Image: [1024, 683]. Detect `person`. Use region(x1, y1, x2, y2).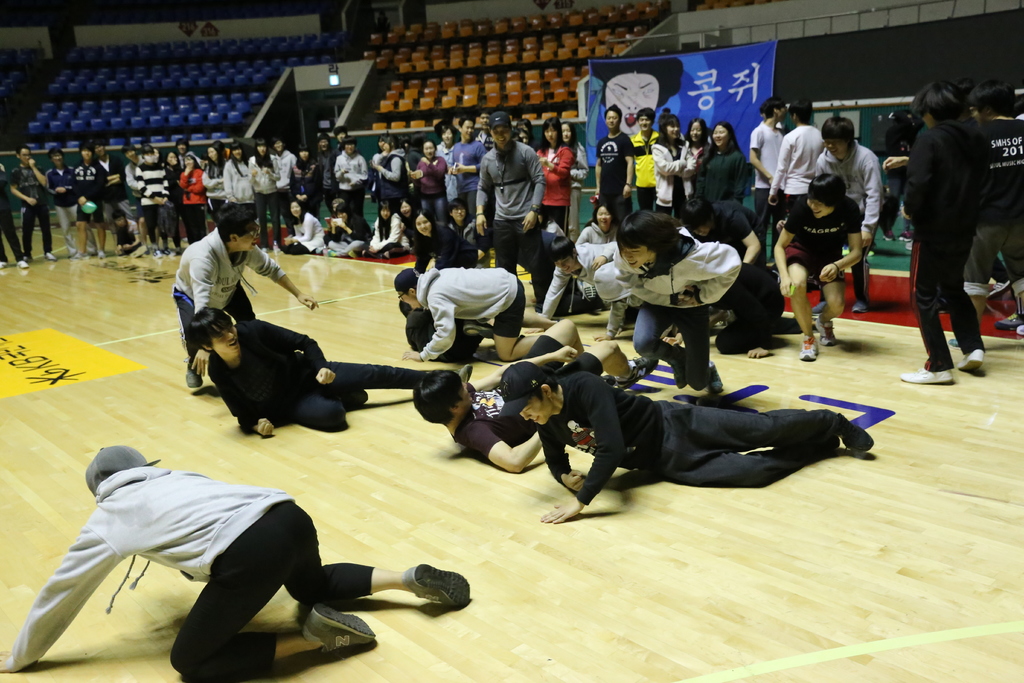
region(416, 140, 447, 267).
